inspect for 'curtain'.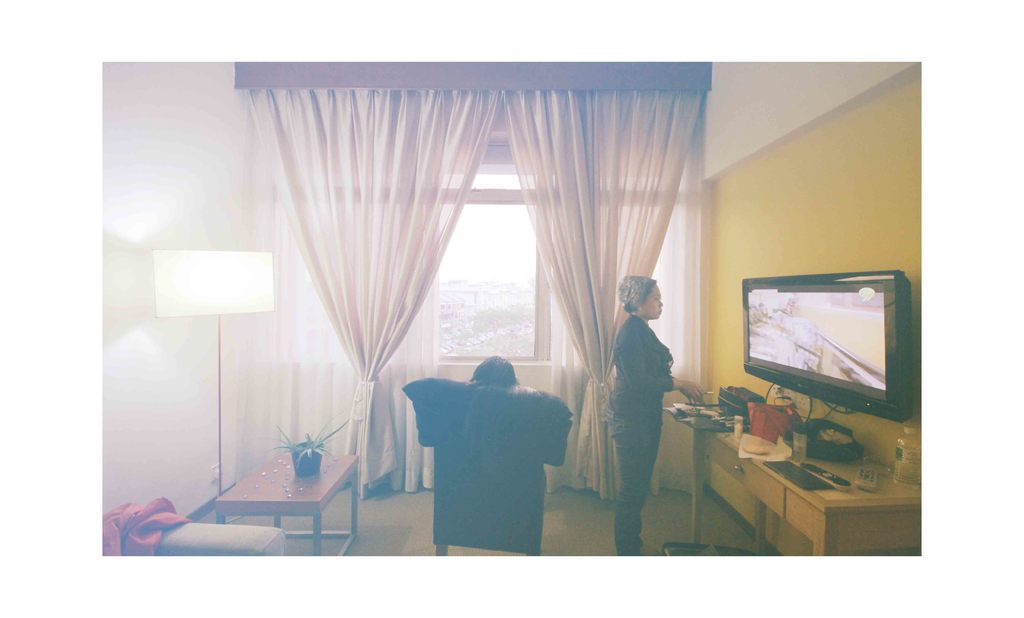
Inspection: (x1=257, y1=92, x2=689, y2=487).
